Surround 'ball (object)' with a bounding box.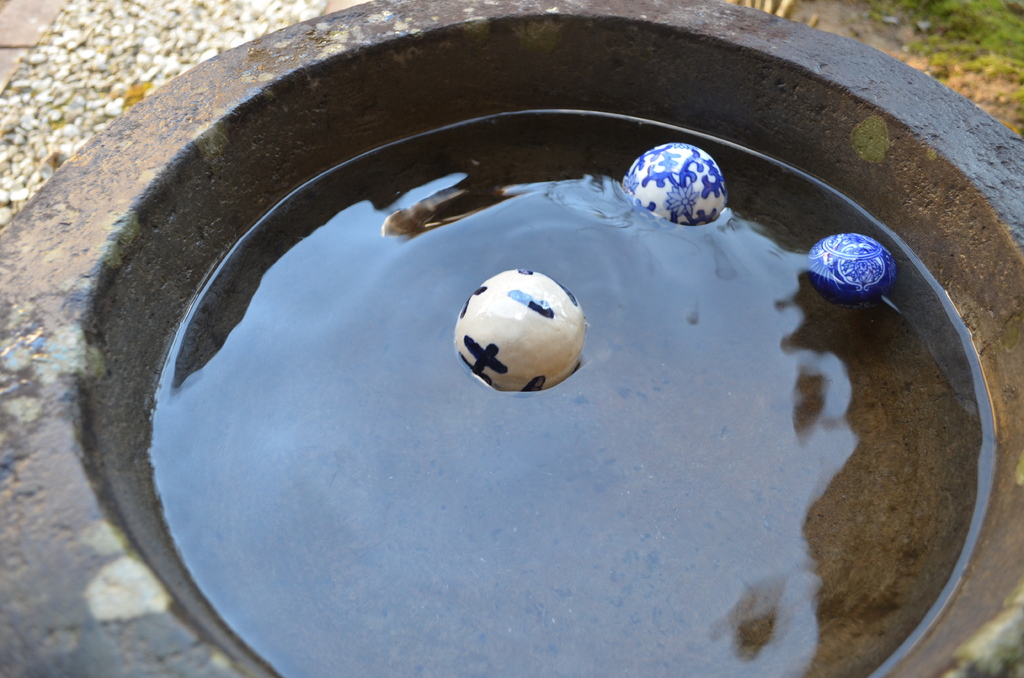
select_region(454, 267, 586, 390).
